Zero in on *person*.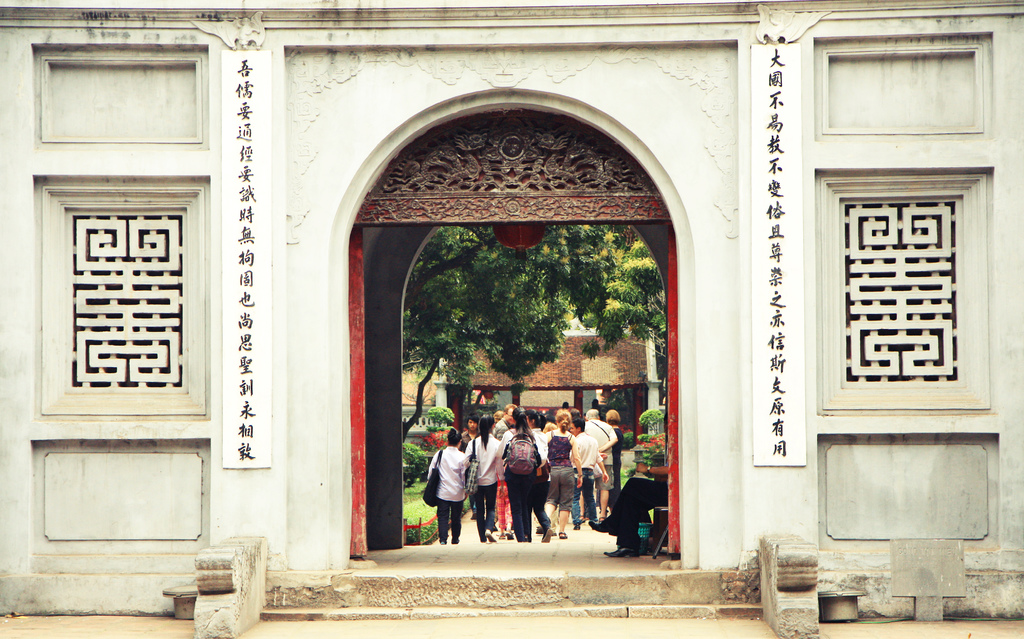
Zeroed in: bbox(532, 408, 588, 537).
